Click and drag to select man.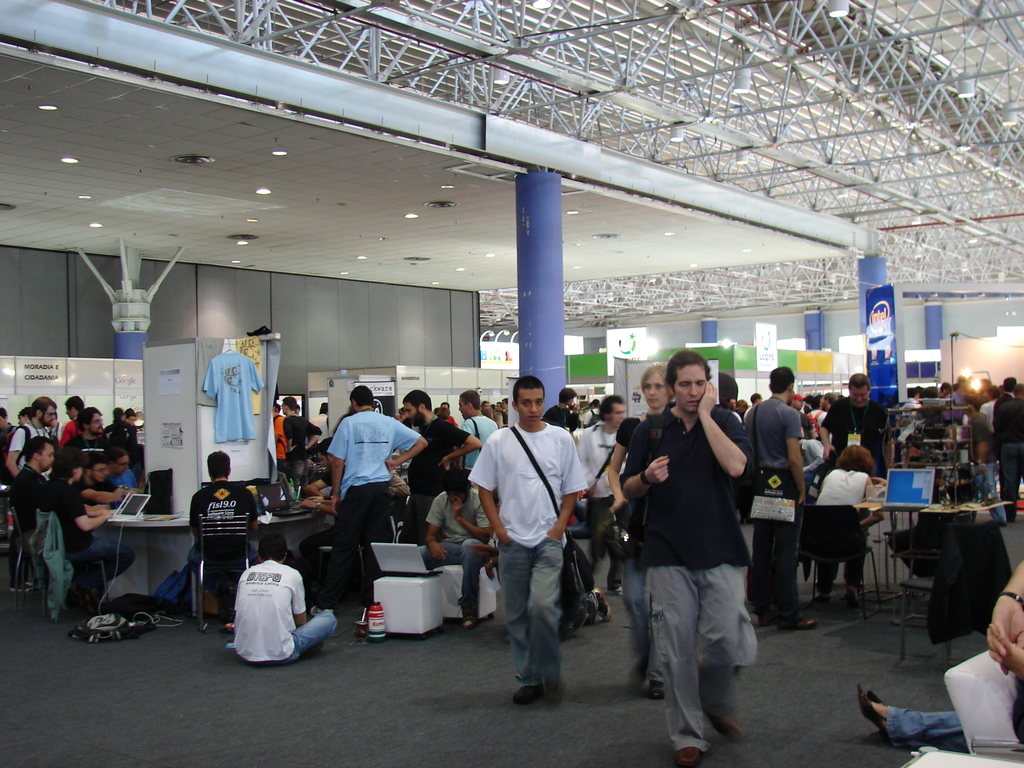
Selection: crop(7, 399, 61, 482).
